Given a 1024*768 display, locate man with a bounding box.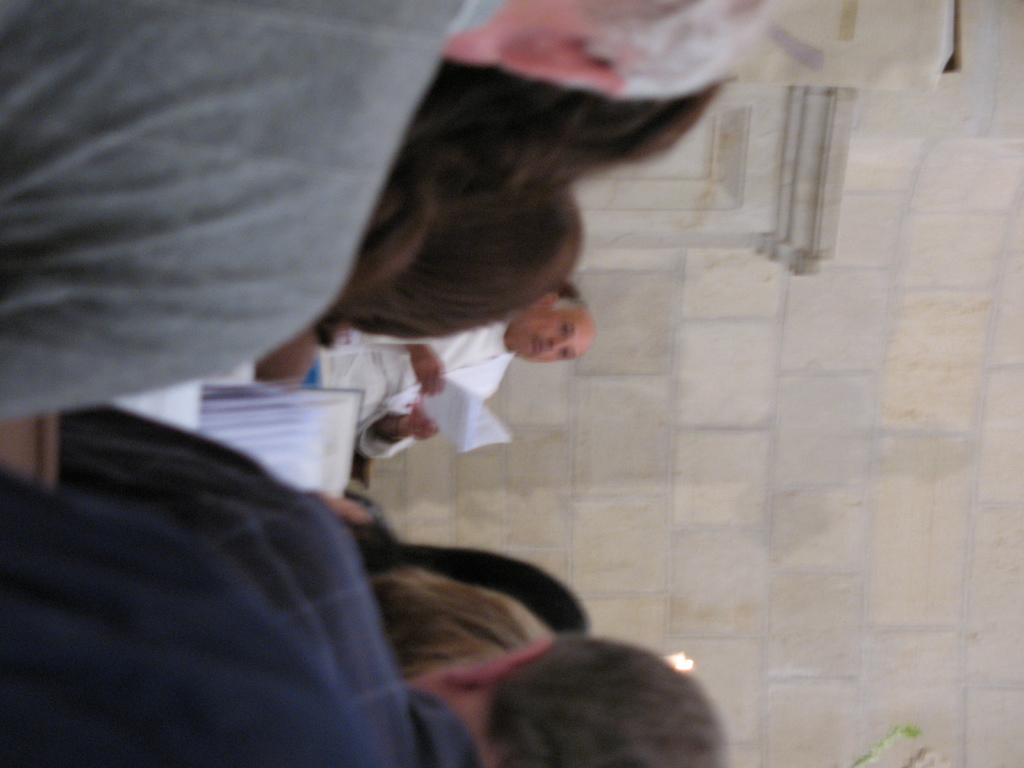
Located: bbox=[0, 461, 729, 767].
